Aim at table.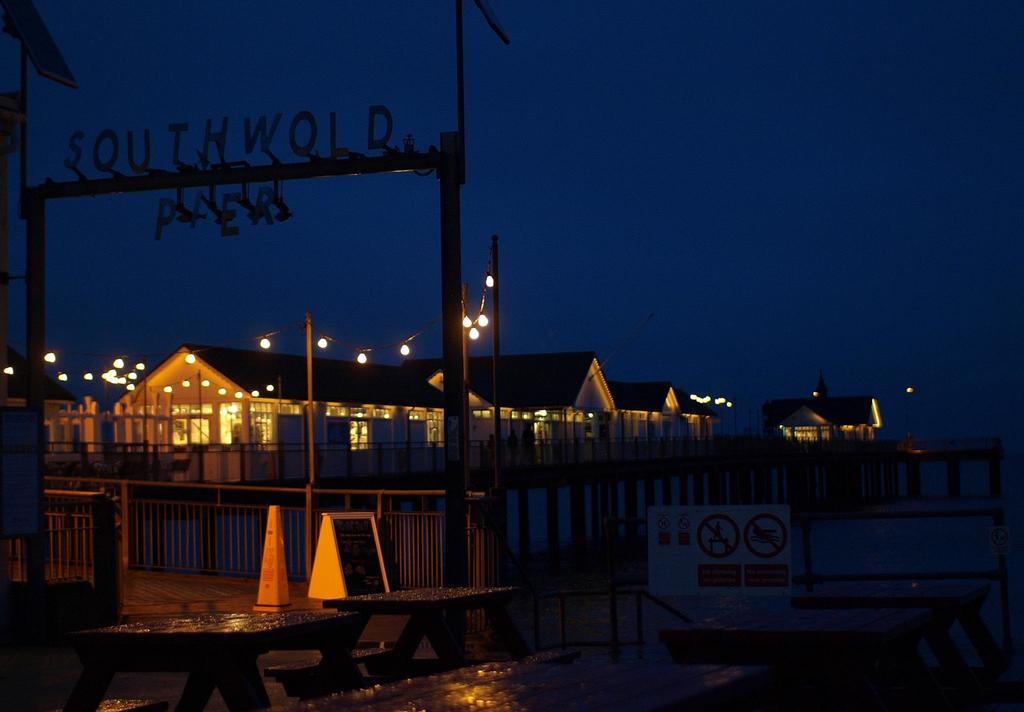
Aimed at x1=33 y1=590 x2=346 y2=709.
